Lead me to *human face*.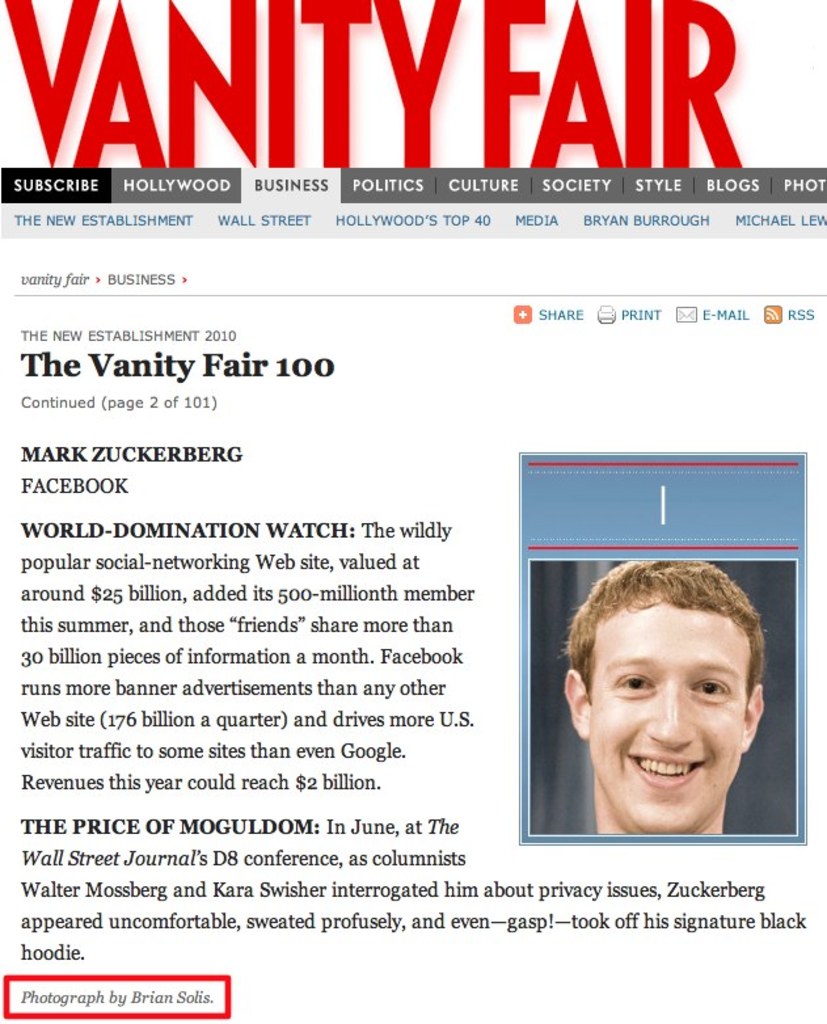
Lead to [587, 606, 744, 833].
